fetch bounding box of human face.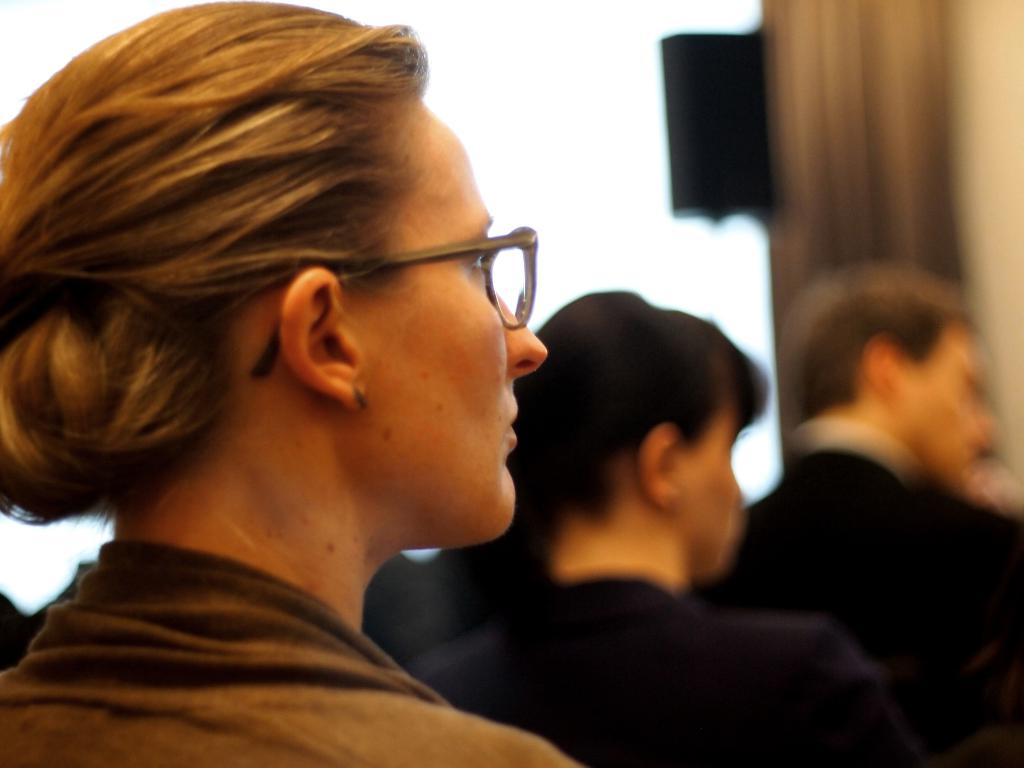
Bbox: x1=891, y1=326, x2=994, y2=491.
